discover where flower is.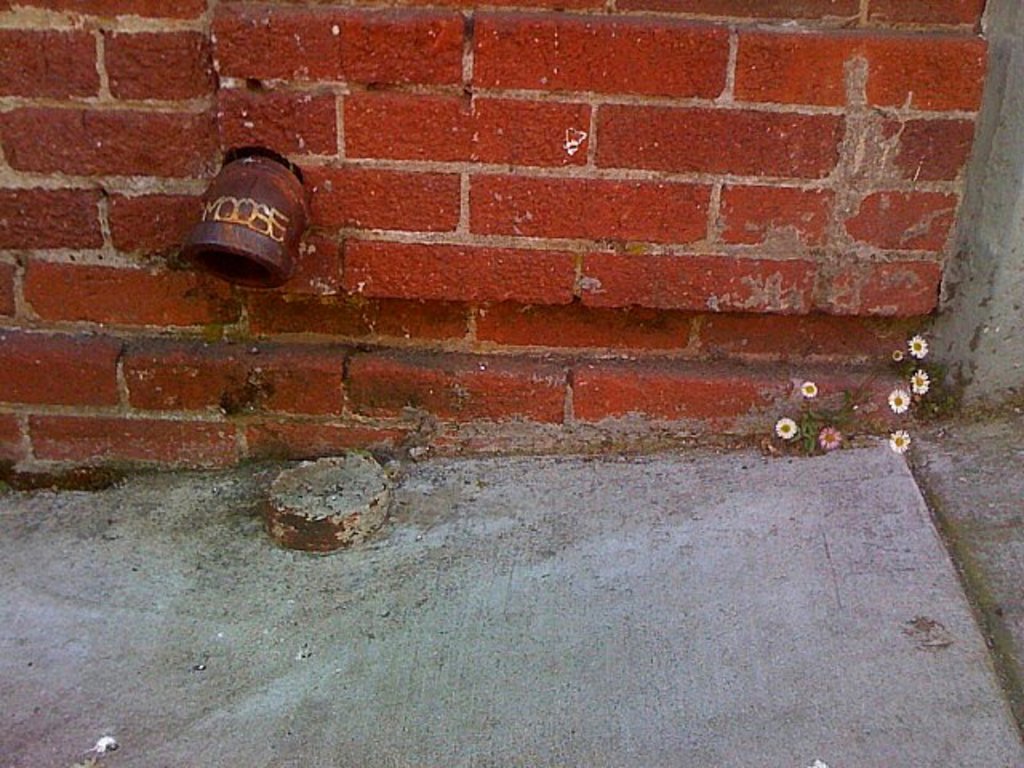
Discovered at crop(888, 430, 912, 453).
